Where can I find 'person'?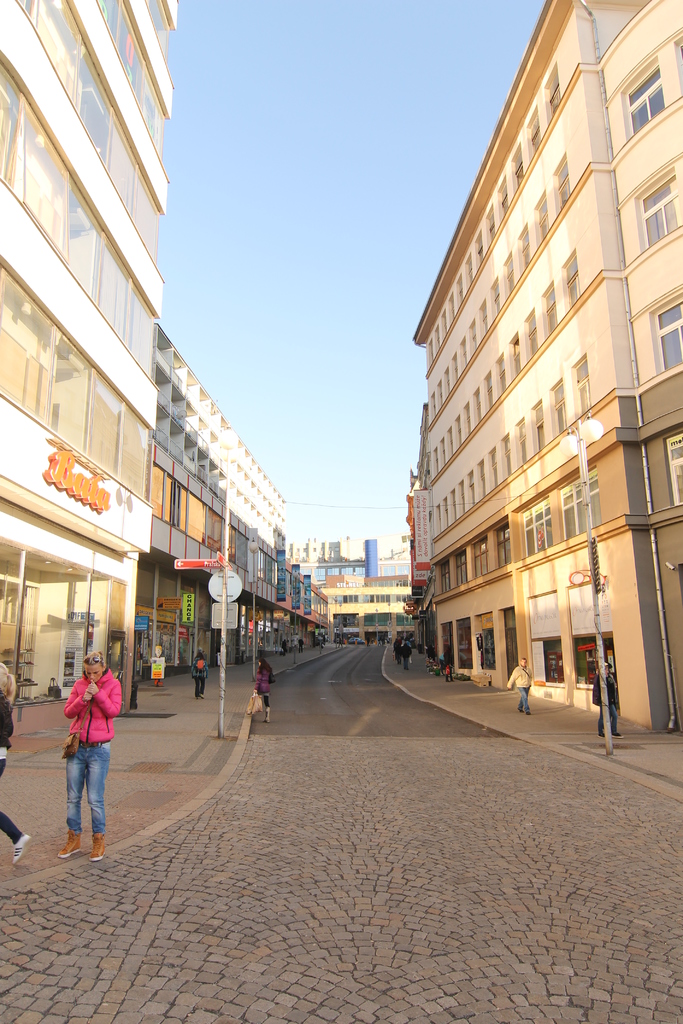
You can find it at detection(391, 639, 399, 664).
